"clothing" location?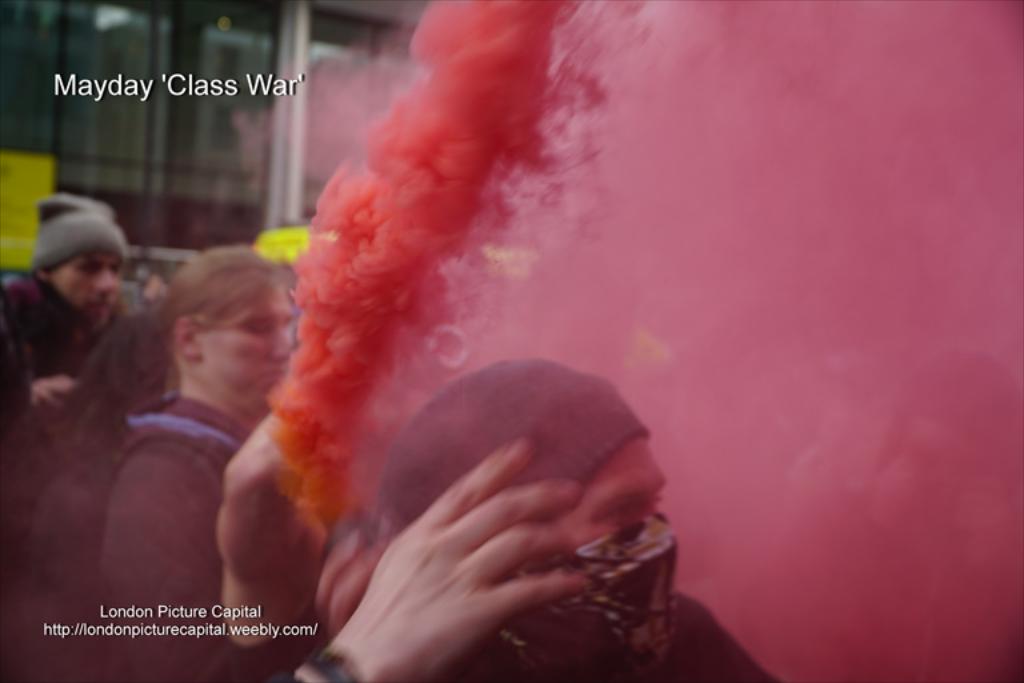
bbox=[113, 400, 264, 674]
